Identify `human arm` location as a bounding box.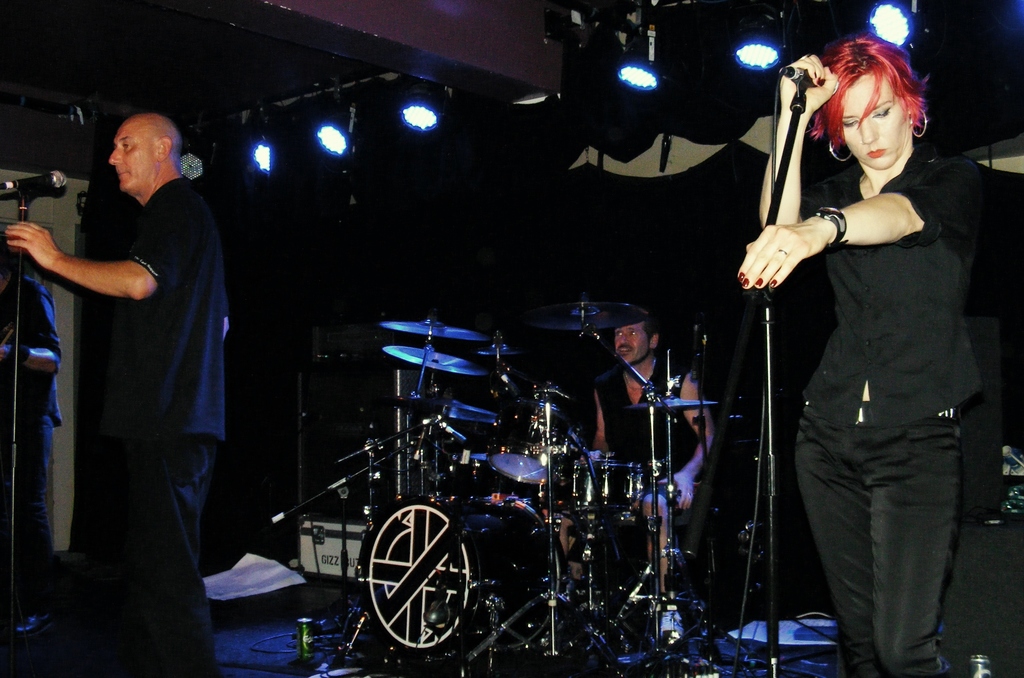
{"x1": 4, "y1": 205, "x2": 141, "y2": 323}.
